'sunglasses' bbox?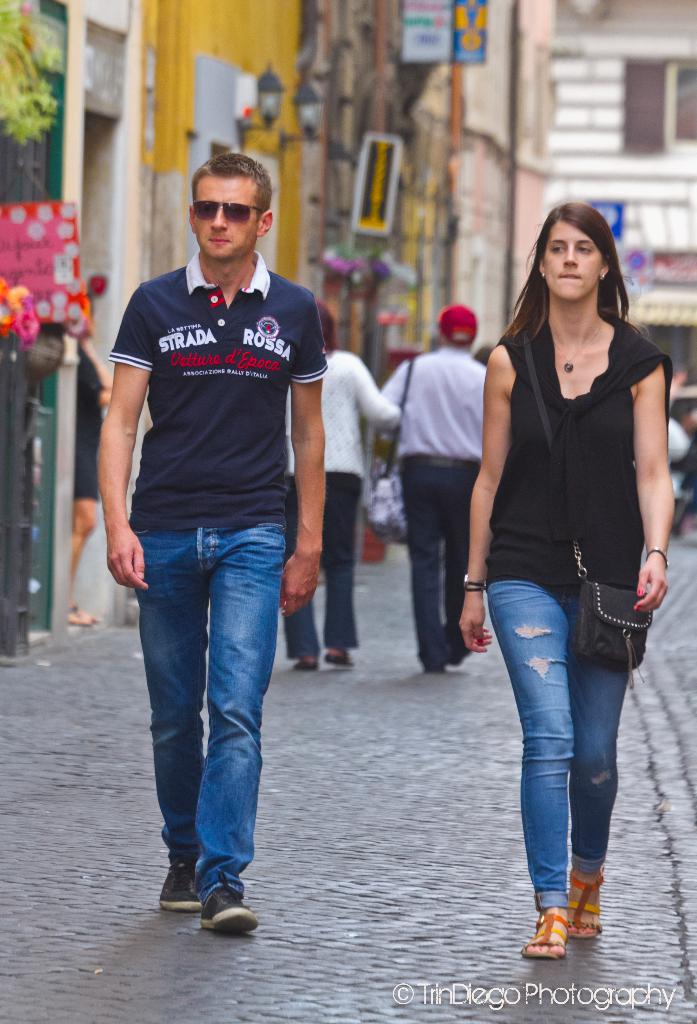
(190,200,260,227)
